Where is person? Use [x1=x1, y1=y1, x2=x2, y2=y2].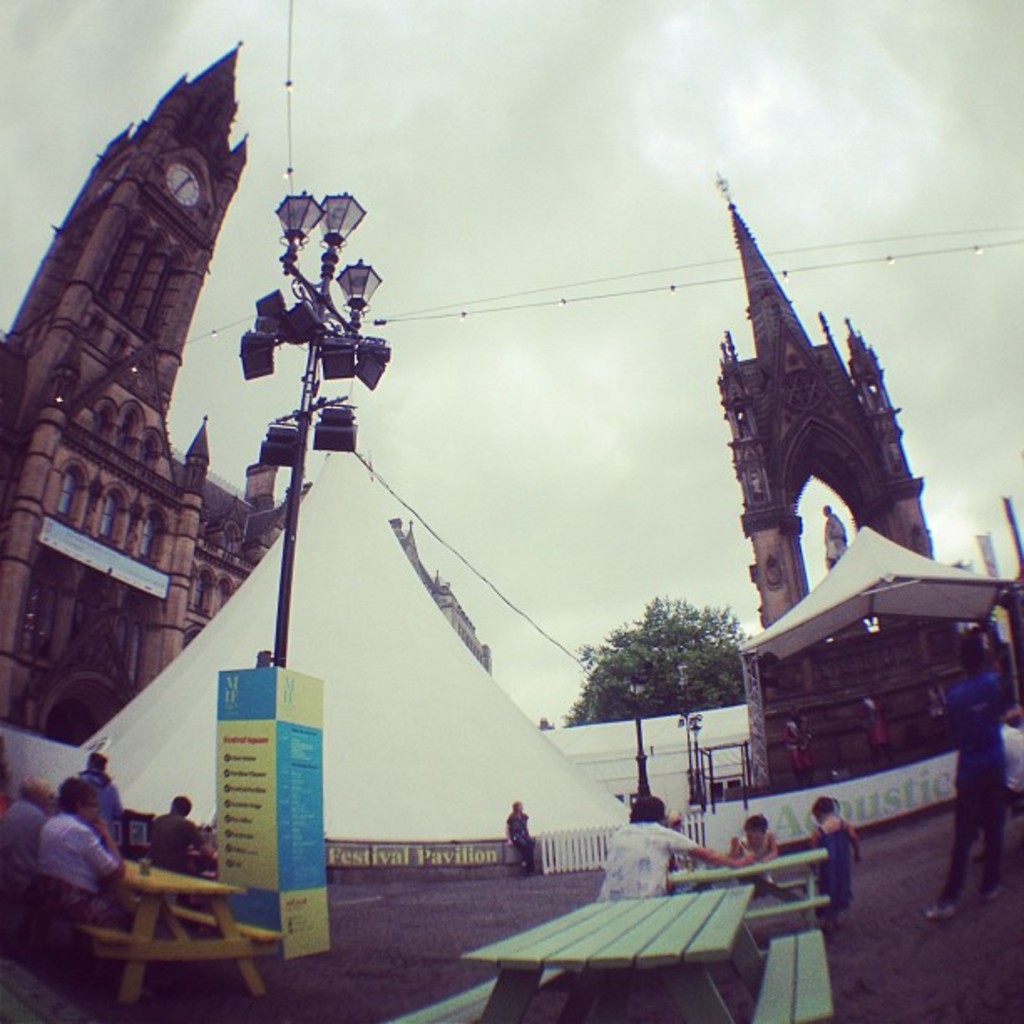
[x1=806, y1=790, x2=867, y2=930].
